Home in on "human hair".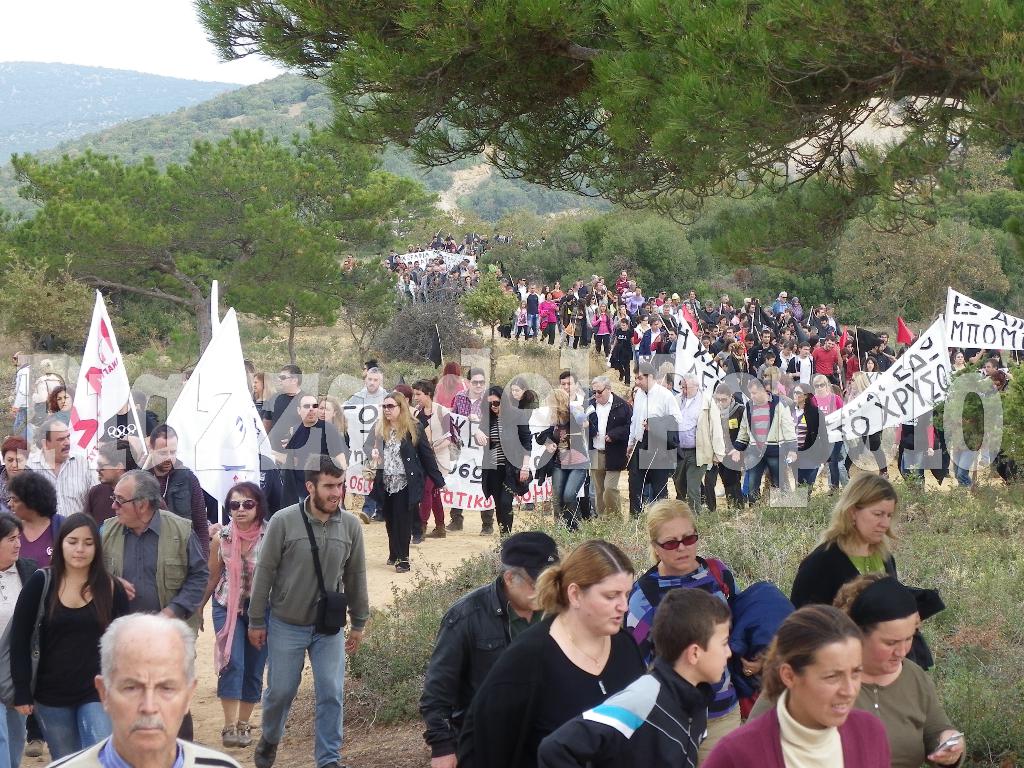
Homed in at x1=982 y1=360 x2=1000 y2=370.
